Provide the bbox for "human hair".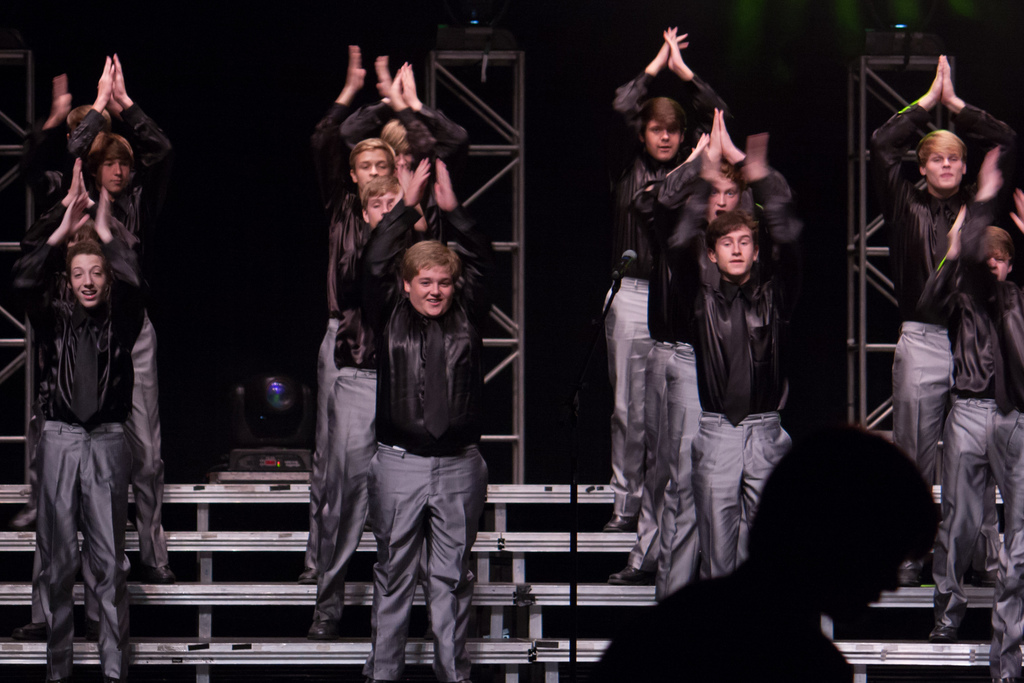
{"left": 375, "top": 119, "right": 406, "bottom": 150}.
